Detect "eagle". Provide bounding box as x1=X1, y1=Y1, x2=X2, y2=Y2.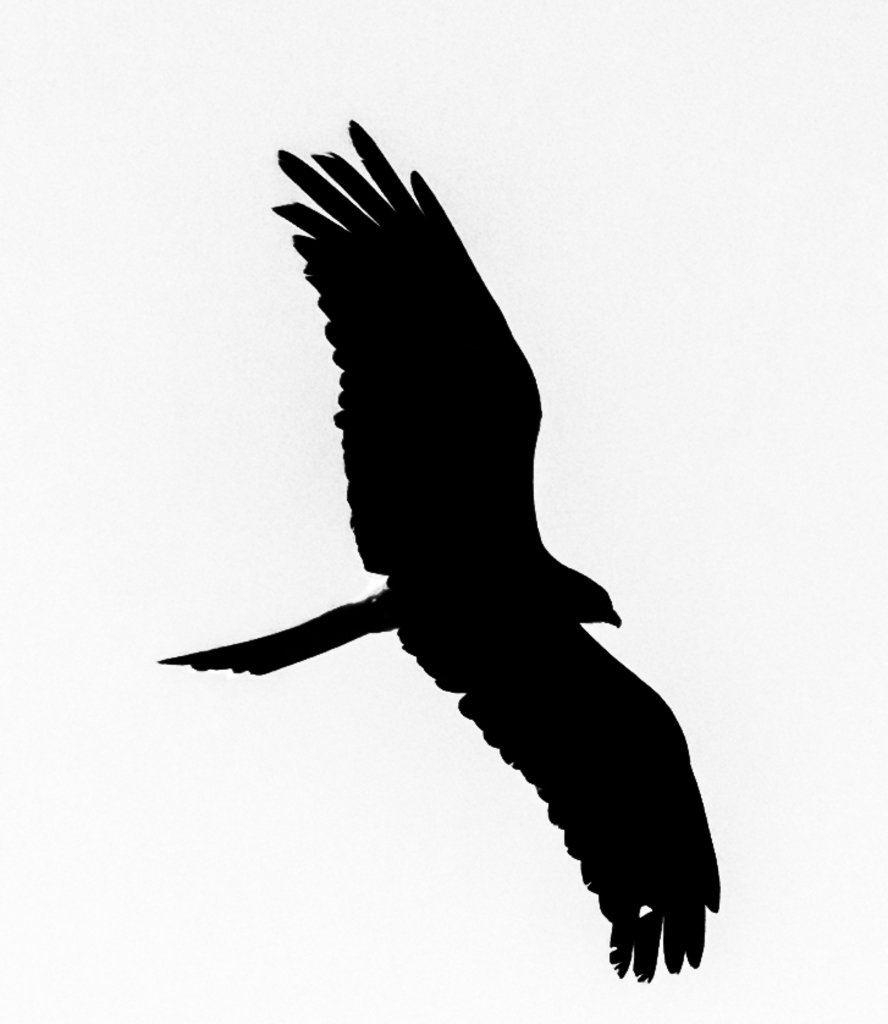
x1=147, y1=115, x2=730, y2=990.
